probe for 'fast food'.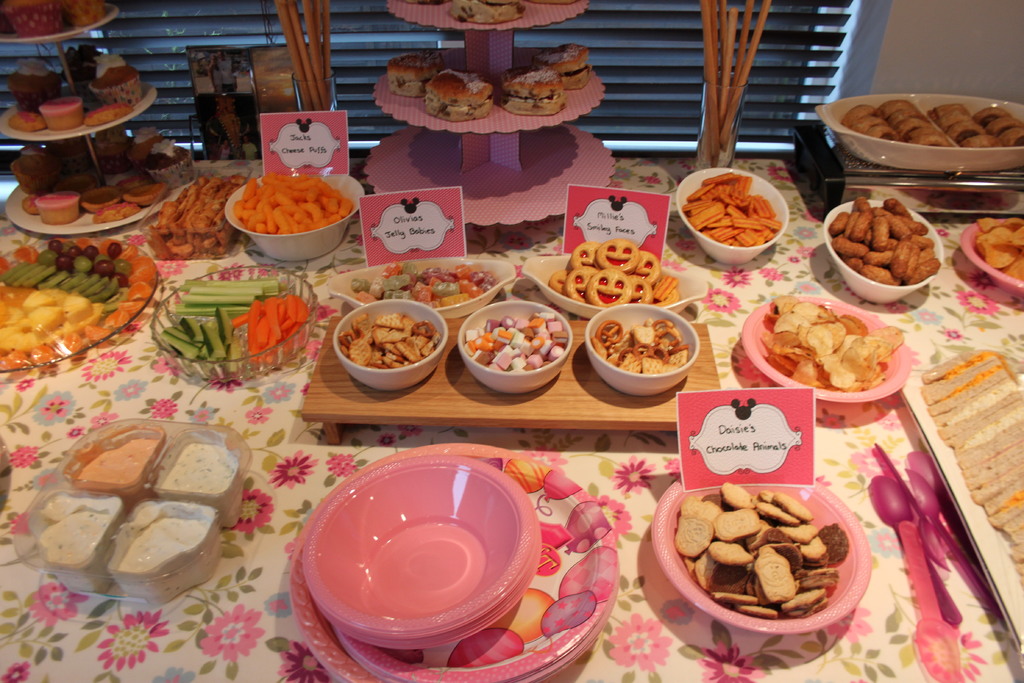
Probe result: (973,101,1023,149).
